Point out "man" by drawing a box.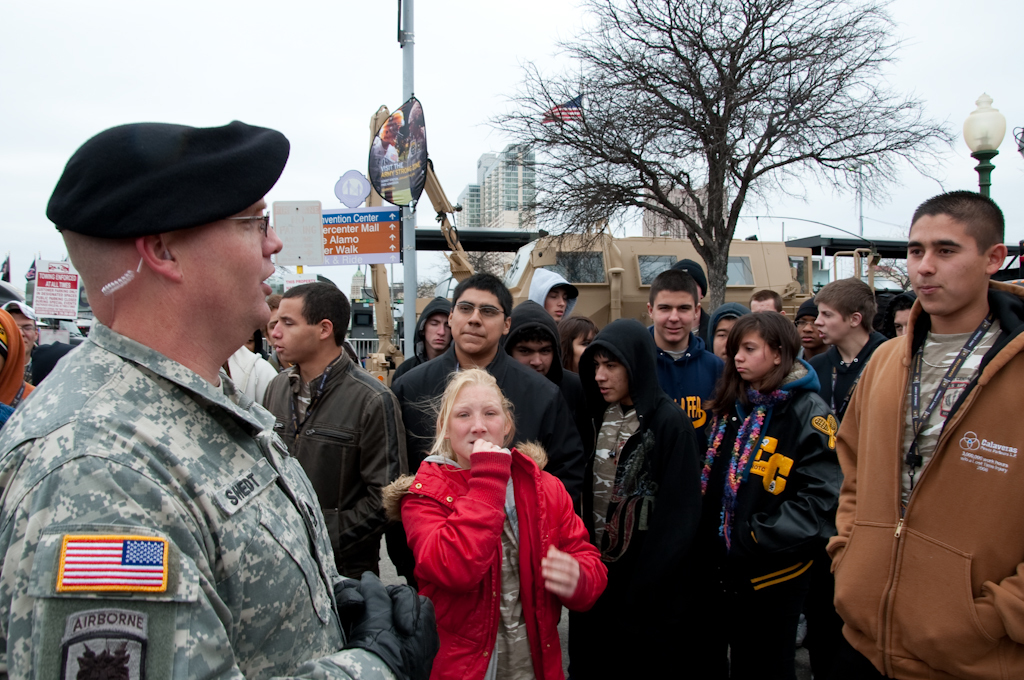
Rect(557, 320, 708, 679).
